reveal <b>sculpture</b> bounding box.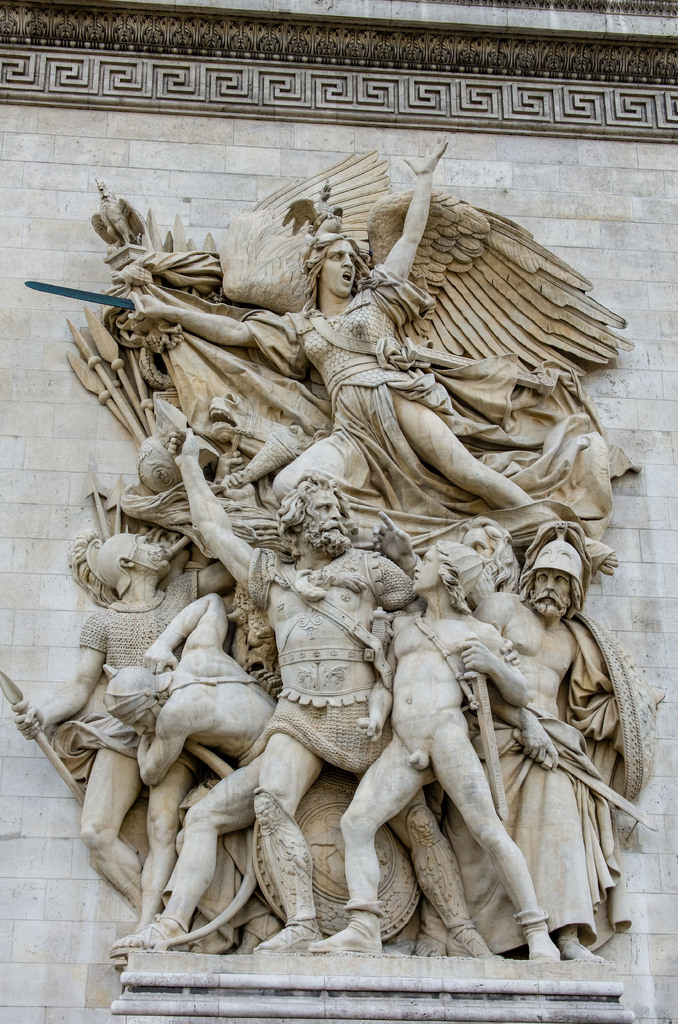
Revealed: Rect(0, 132, 669, 966).
